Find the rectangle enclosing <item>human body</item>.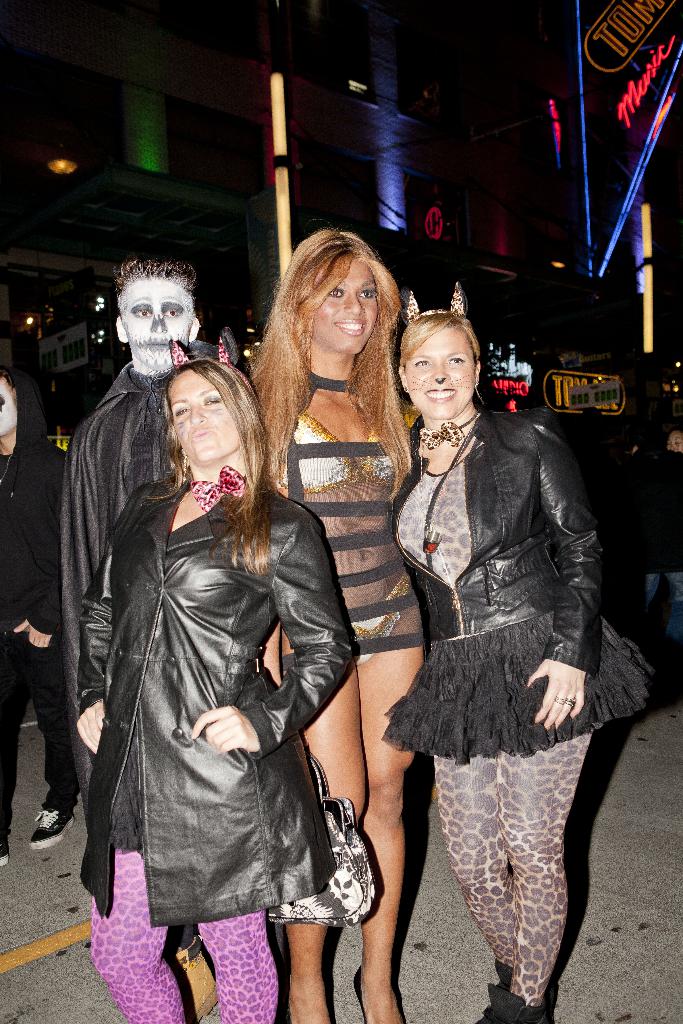
l=79, t=472, r=363, b=1023.
